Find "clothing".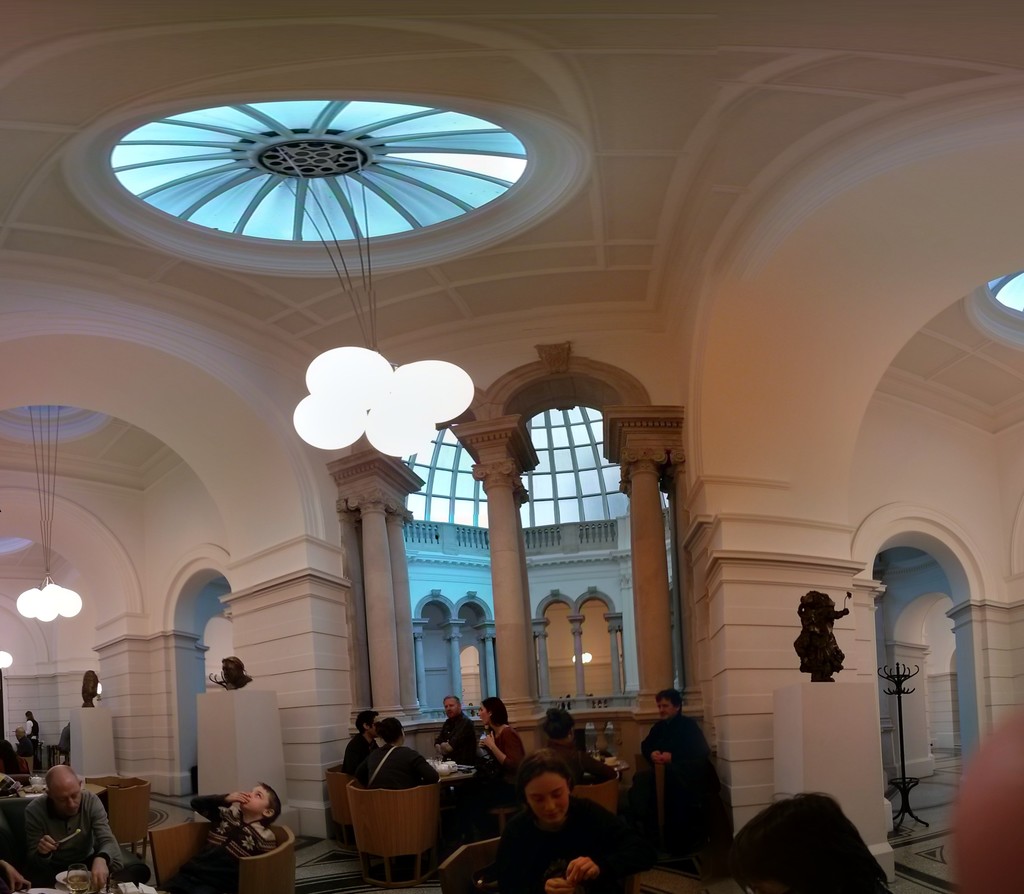
box(488, 794, 629, 893).
